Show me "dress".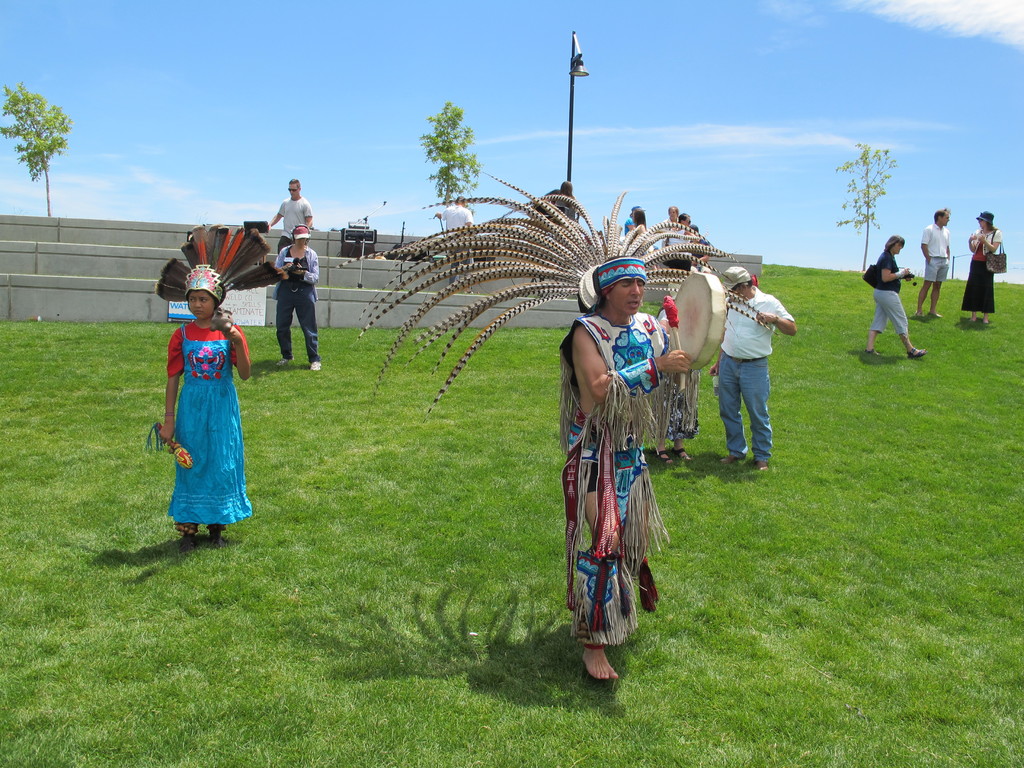
"dress" is here: rect(170, 324, 255, 524).
